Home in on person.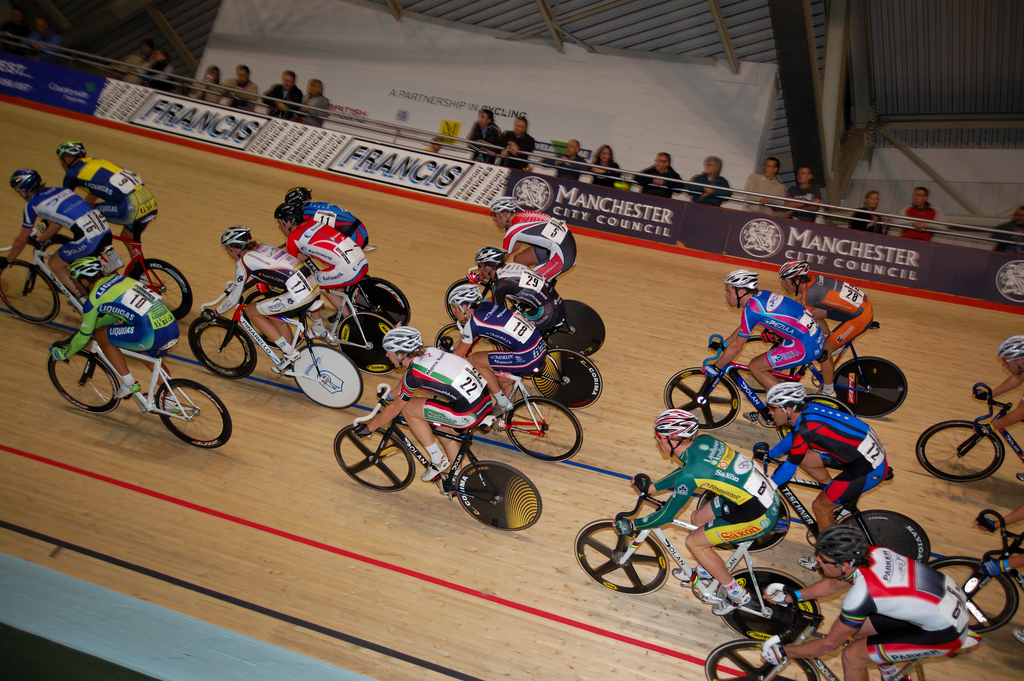
Homed in at <box>435,271,550,411</box>.
